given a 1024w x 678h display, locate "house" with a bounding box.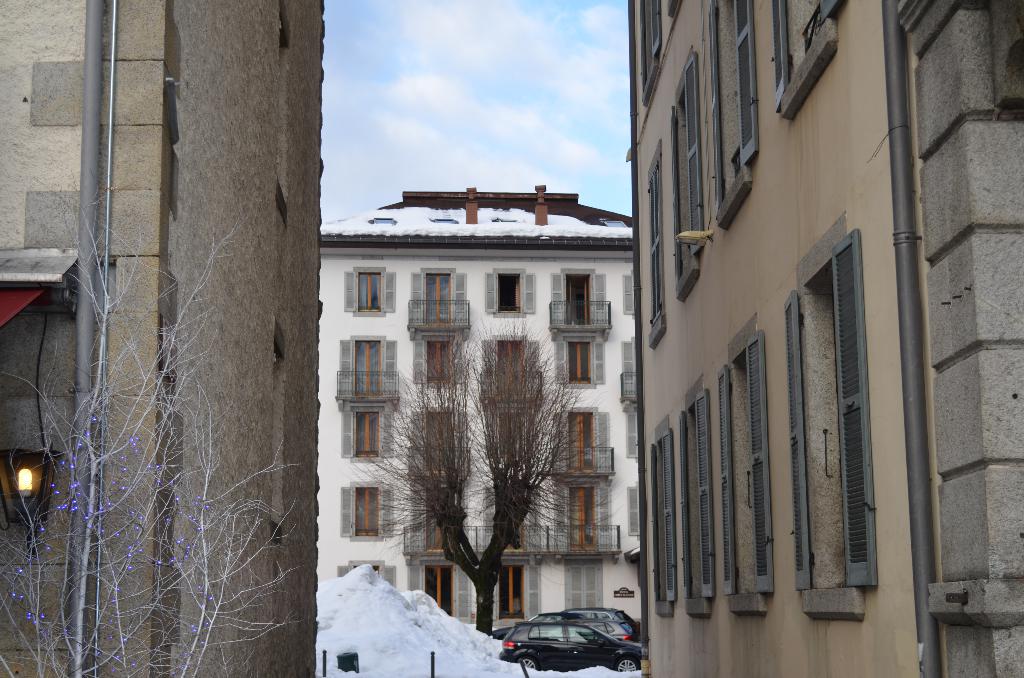
Located: 309/187/656/642.
